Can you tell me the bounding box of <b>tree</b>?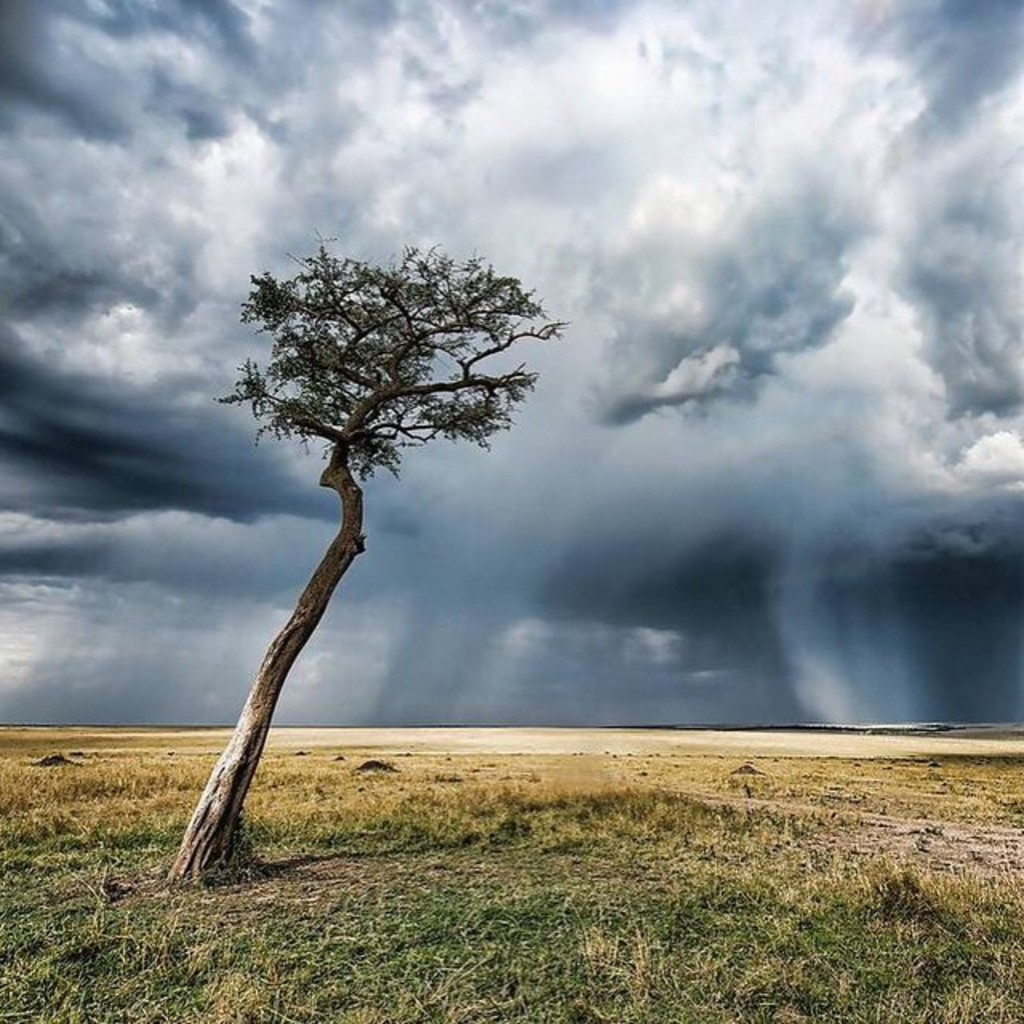
crop(160, 208, 552, 846).
